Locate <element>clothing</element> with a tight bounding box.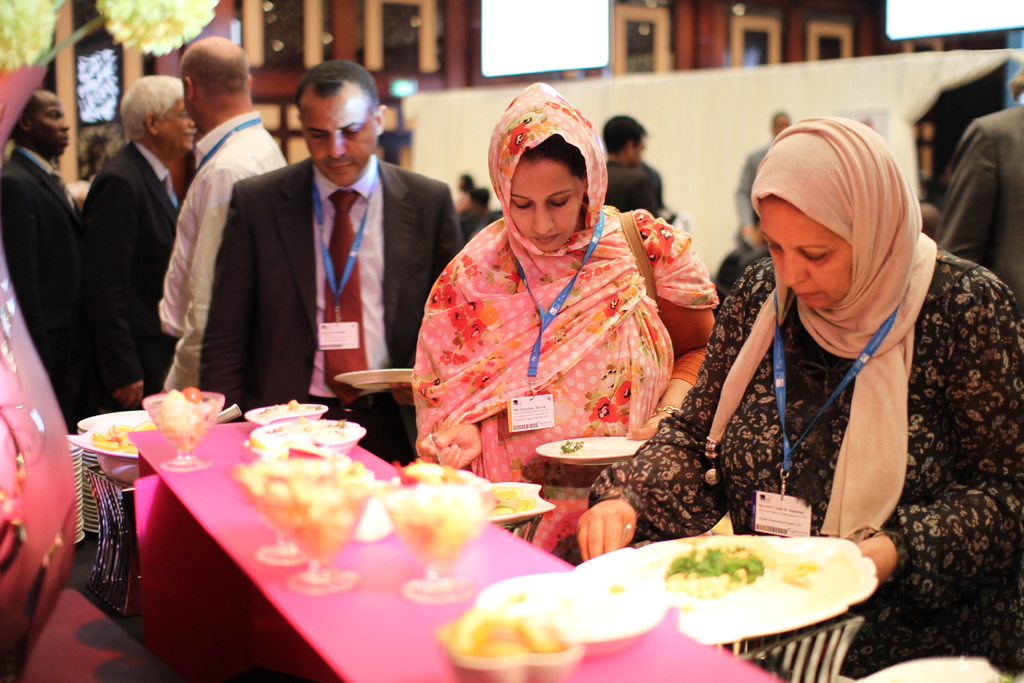
(x1=591, y1=101, x2=1023, y2=682).
